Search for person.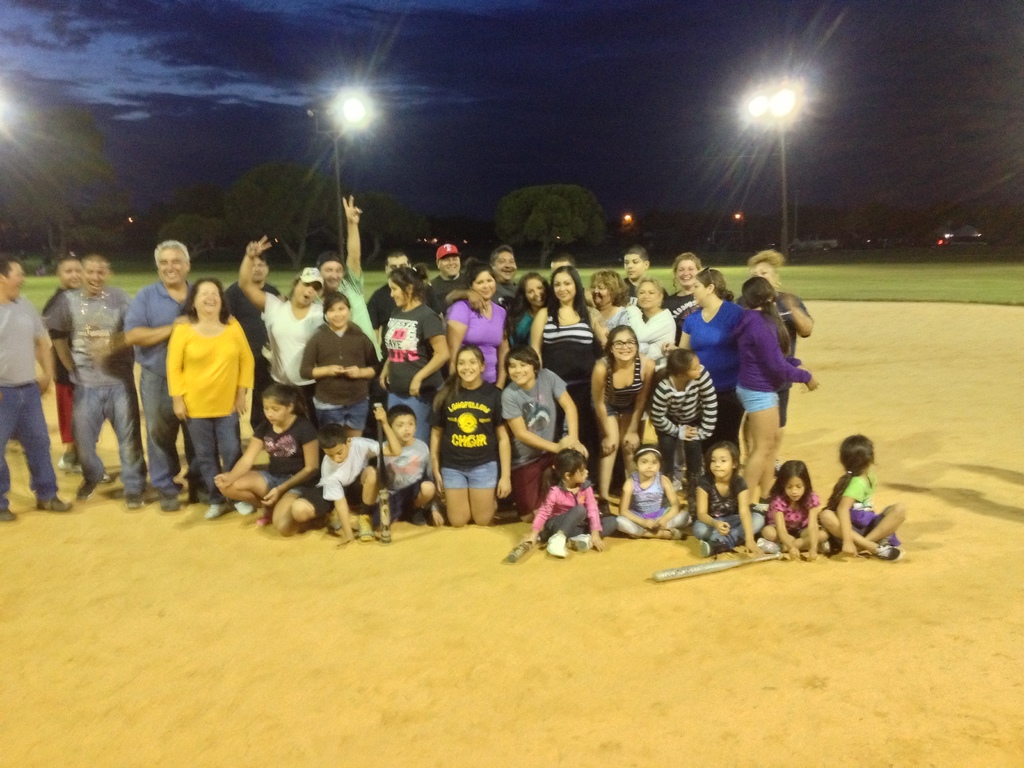
Found at locate(115, 237, 227, 516).
